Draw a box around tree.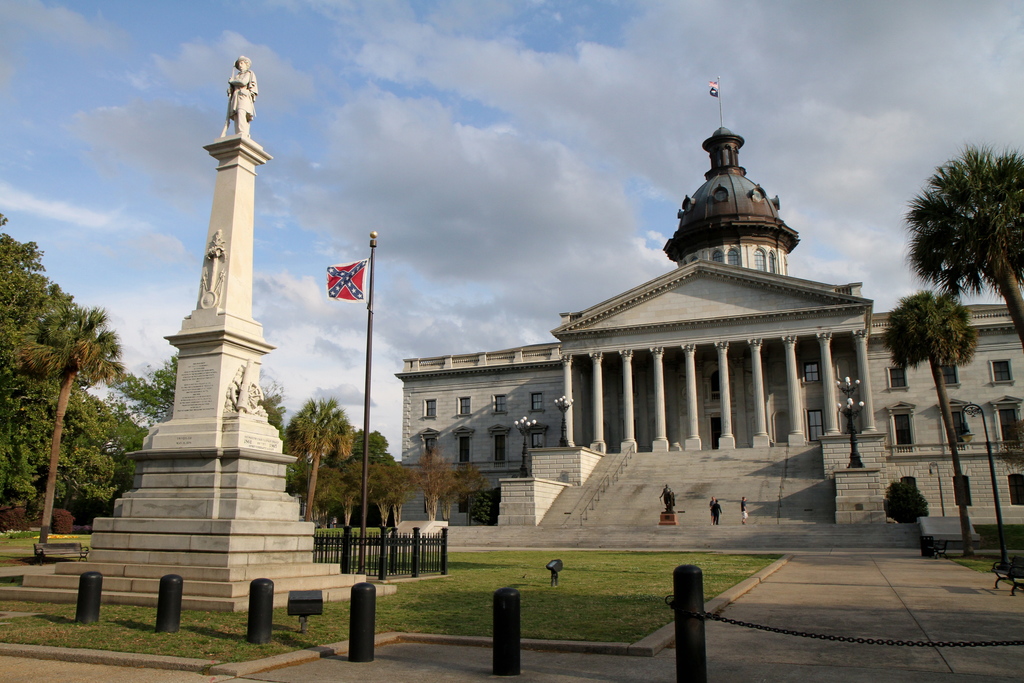
detection(289, 399, 352, 523).
